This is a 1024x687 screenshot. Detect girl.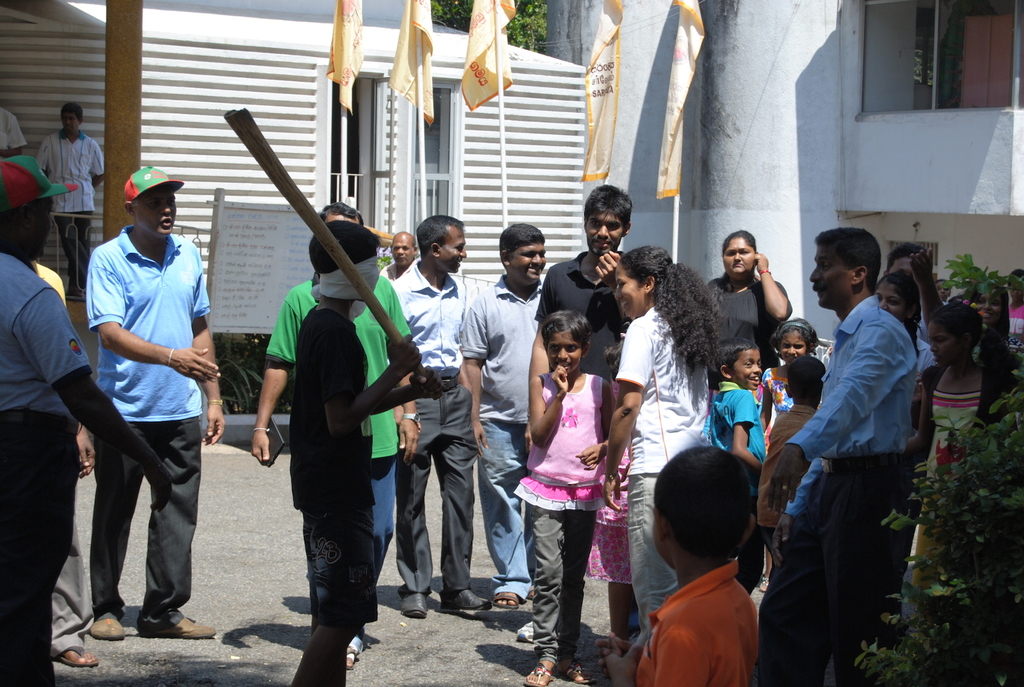
1009/270/1023/325.
